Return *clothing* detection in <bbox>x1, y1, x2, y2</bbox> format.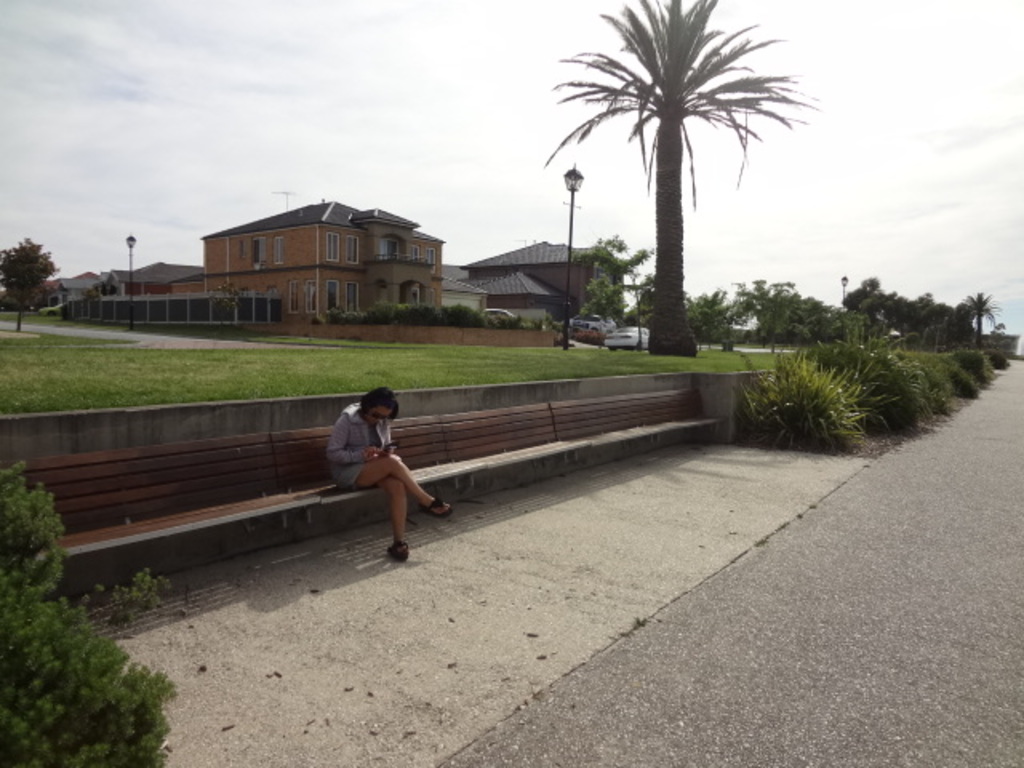
<bbox>330, 405, 387, 486</bbox>.
